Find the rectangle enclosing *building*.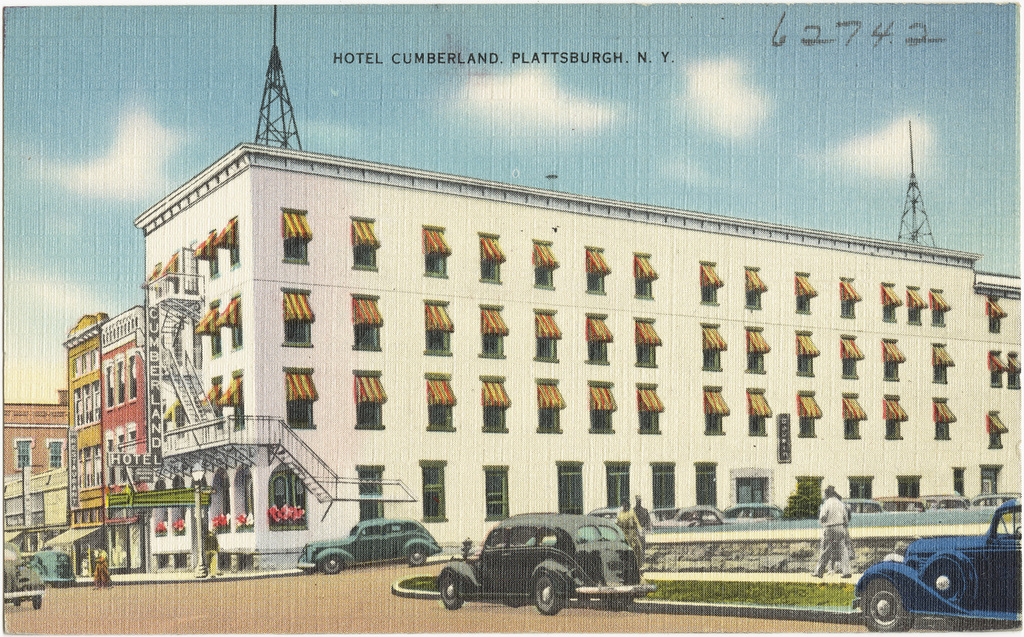
box(1, 392, 68, 588).
